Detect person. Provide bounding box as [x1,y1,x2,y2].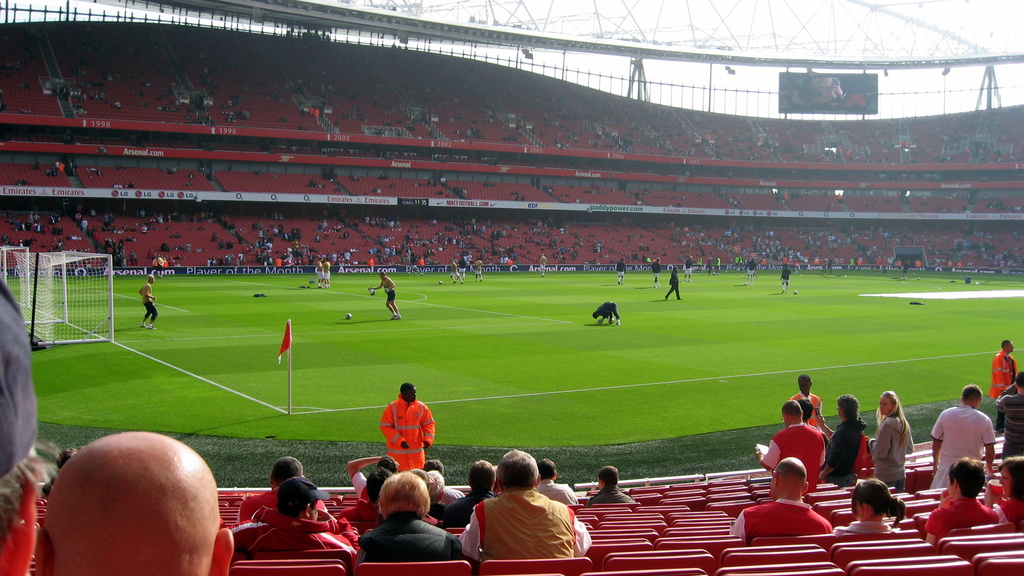
[650,257,660,288].
